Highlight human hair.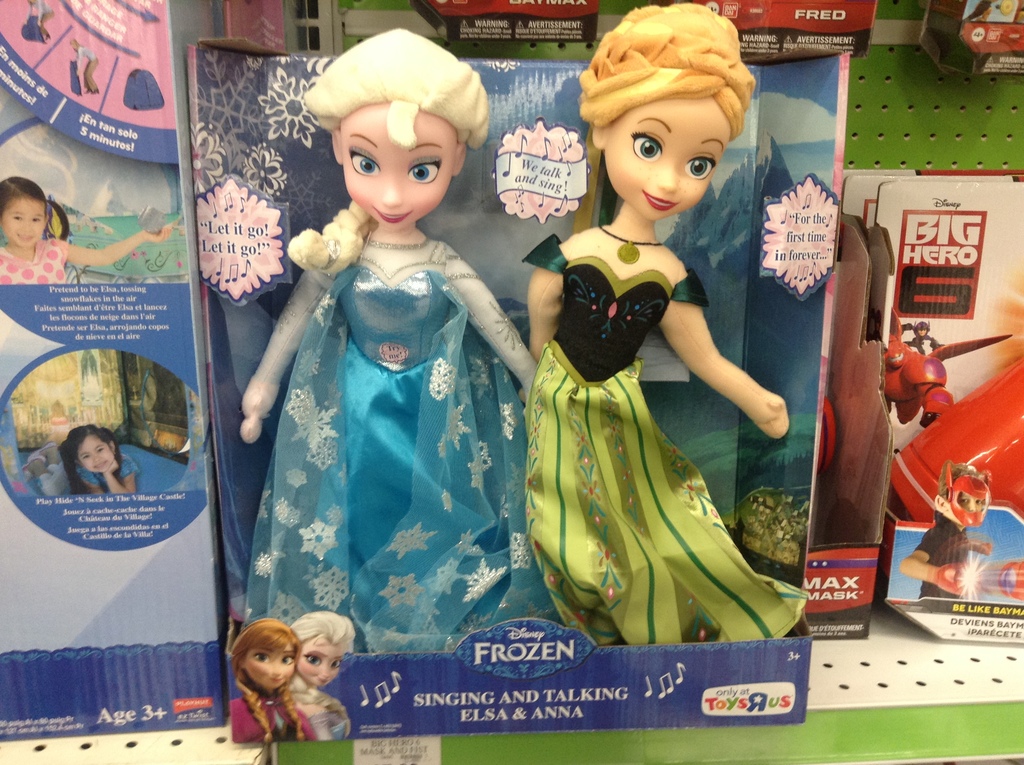
Highlighted region: [x1=55, y1=421, x2=124, y2=494].
